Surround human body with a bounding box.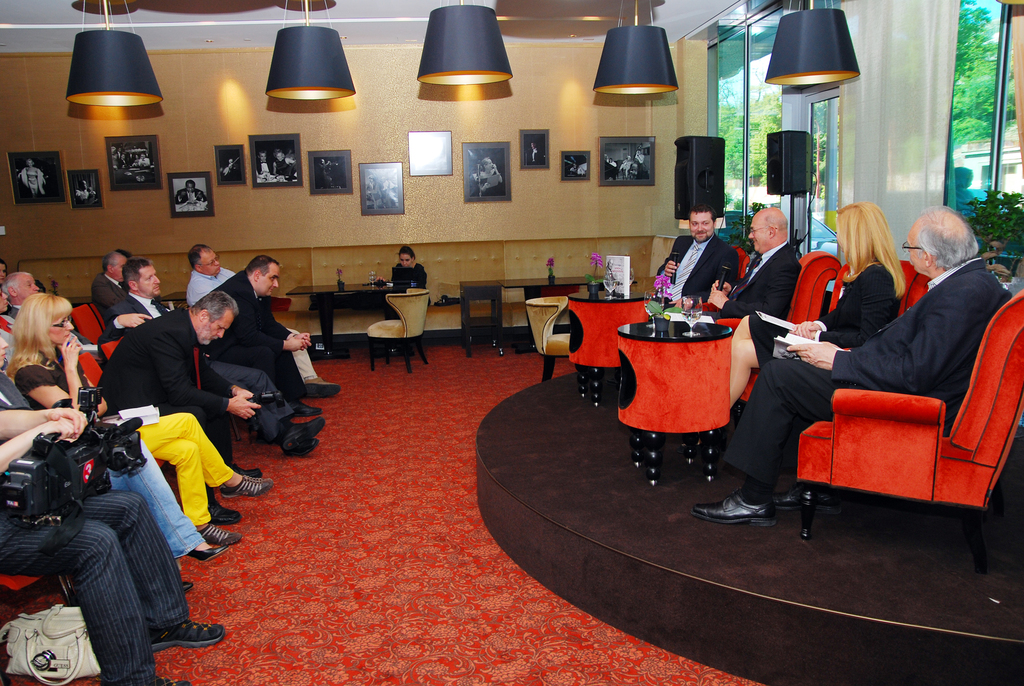
bbox=[649, 203, 745, 306].
